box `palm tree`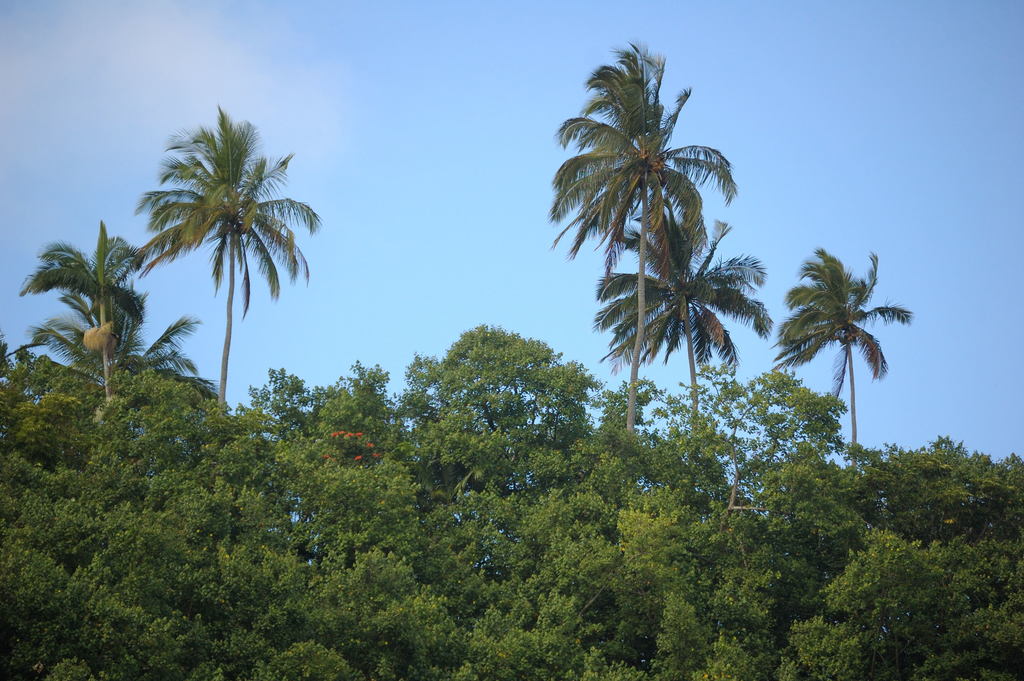
570:196:737:405
